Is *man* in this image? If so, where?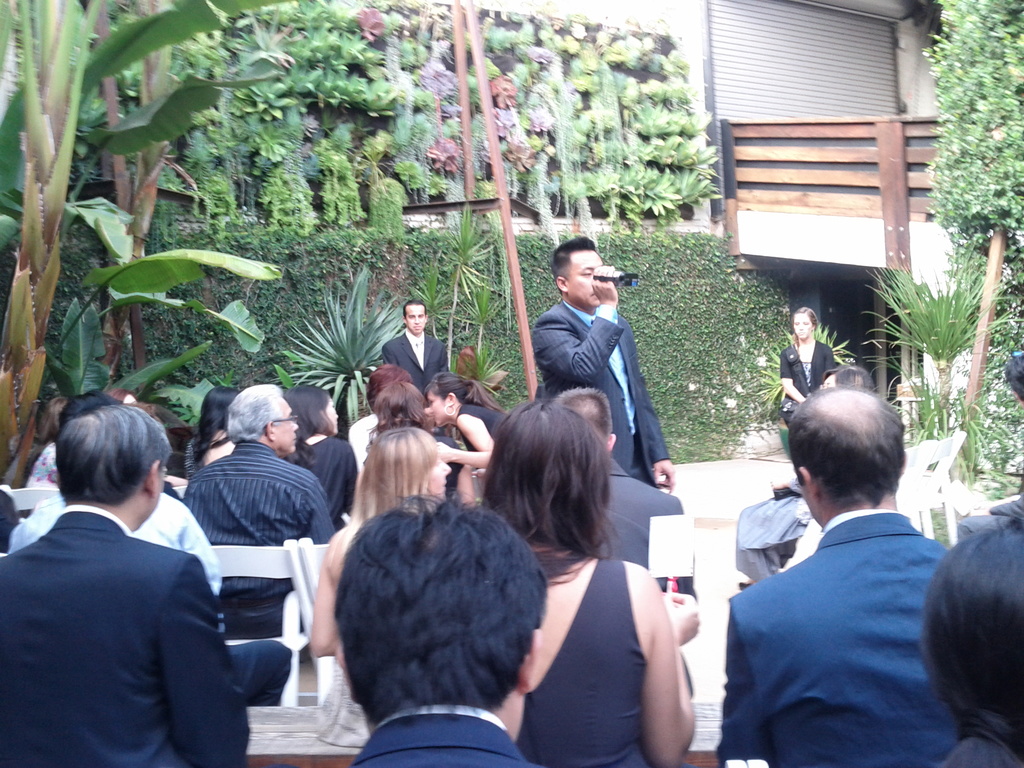
Yes, at 383 296 451 388.
